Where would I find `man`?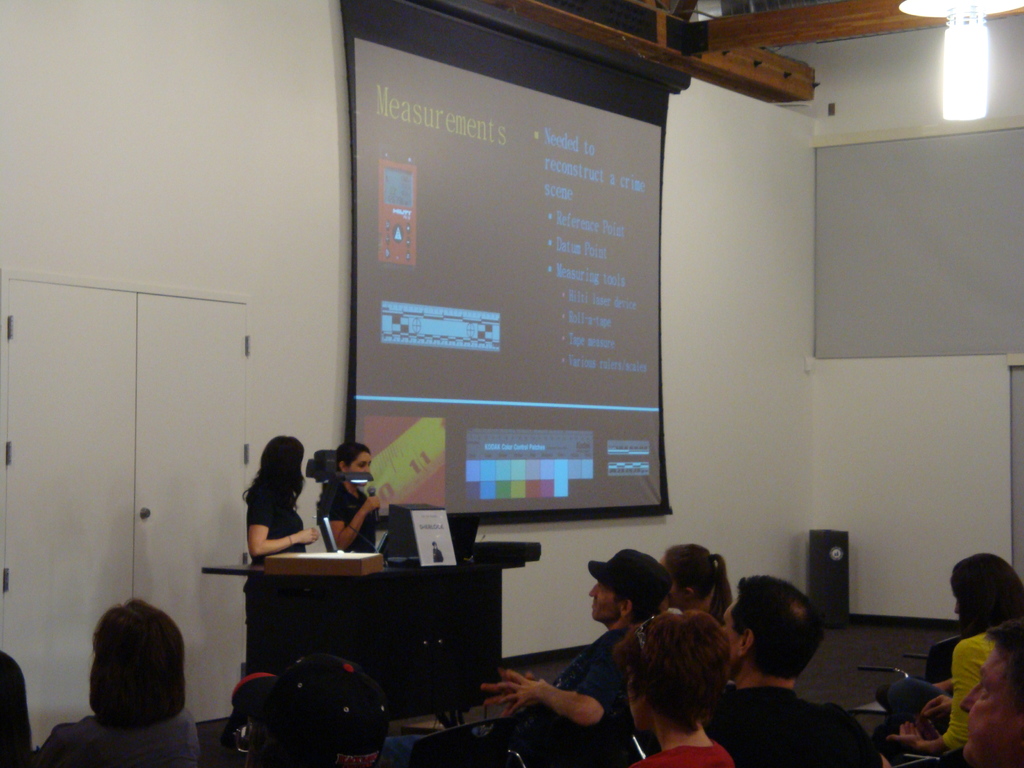
At [717, 580, 896, 767].
